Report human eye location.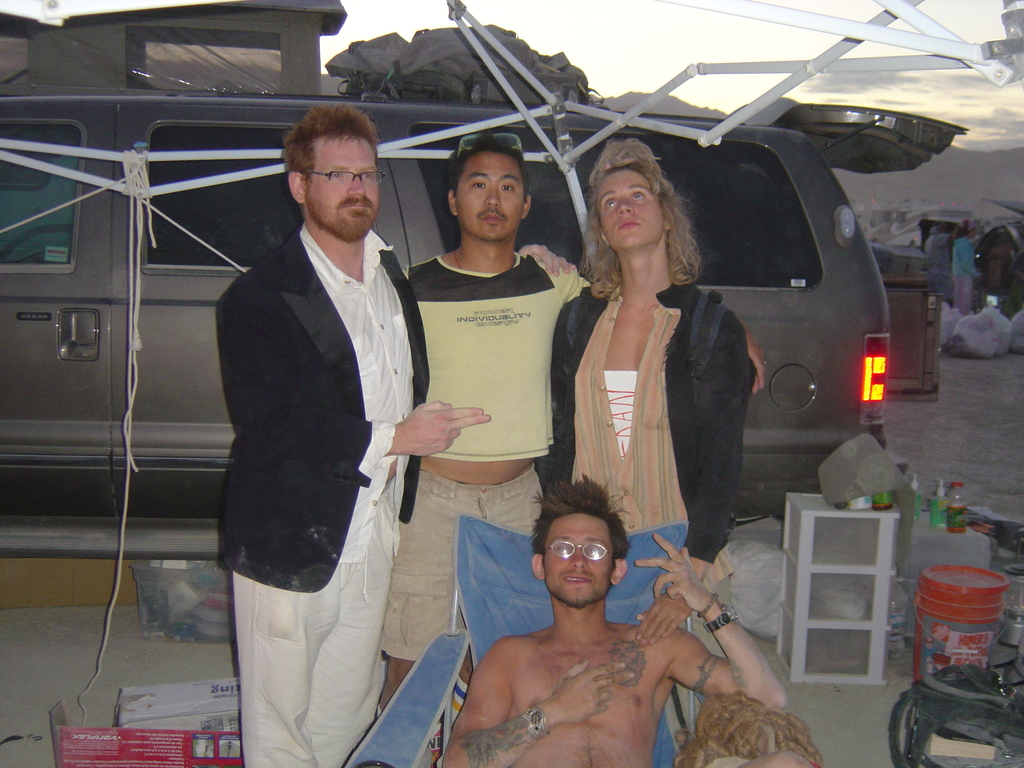
Report: [x1=332, y1=170, x2=345, y2=179].
